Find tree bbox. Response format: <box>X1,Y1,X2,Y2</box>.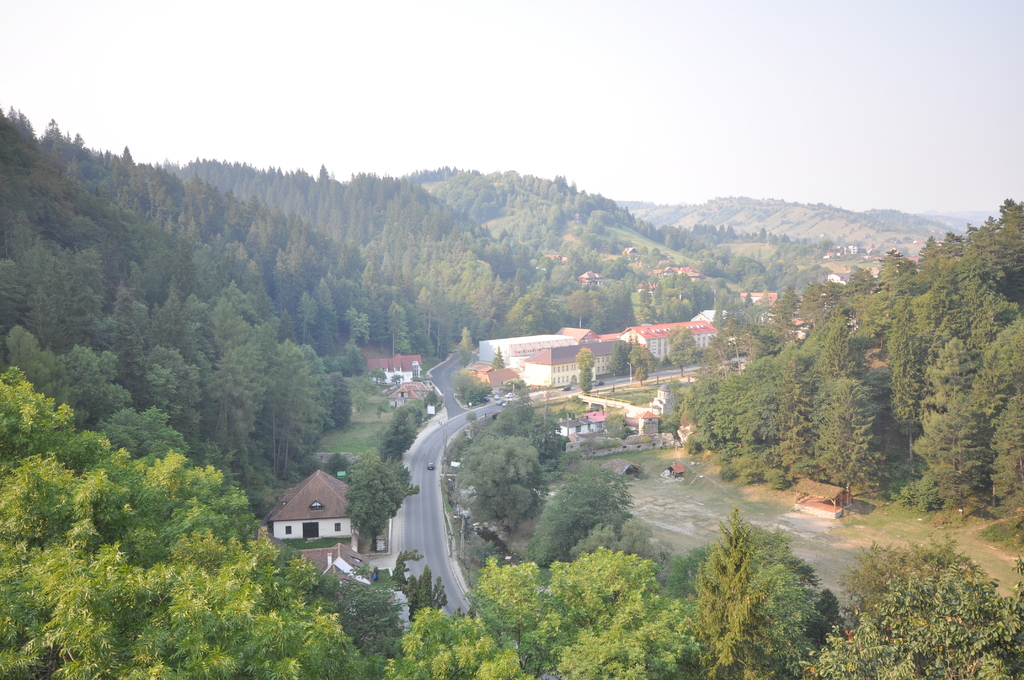
<box>461,369,493,405</box>.
